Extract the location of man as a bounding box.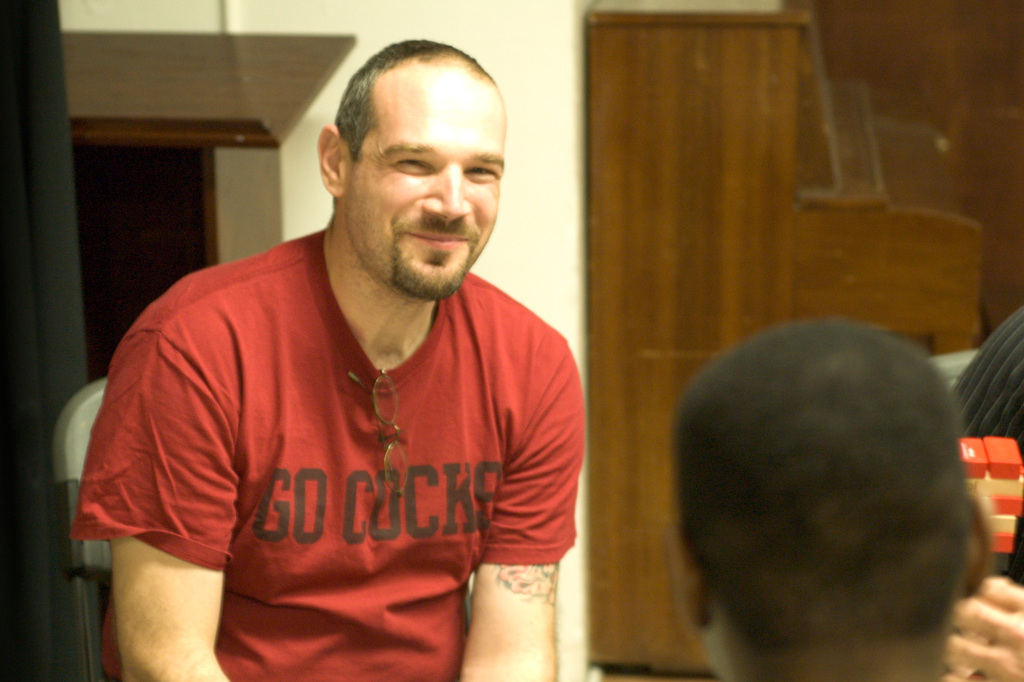
detection(661, 316, 995, 681).
